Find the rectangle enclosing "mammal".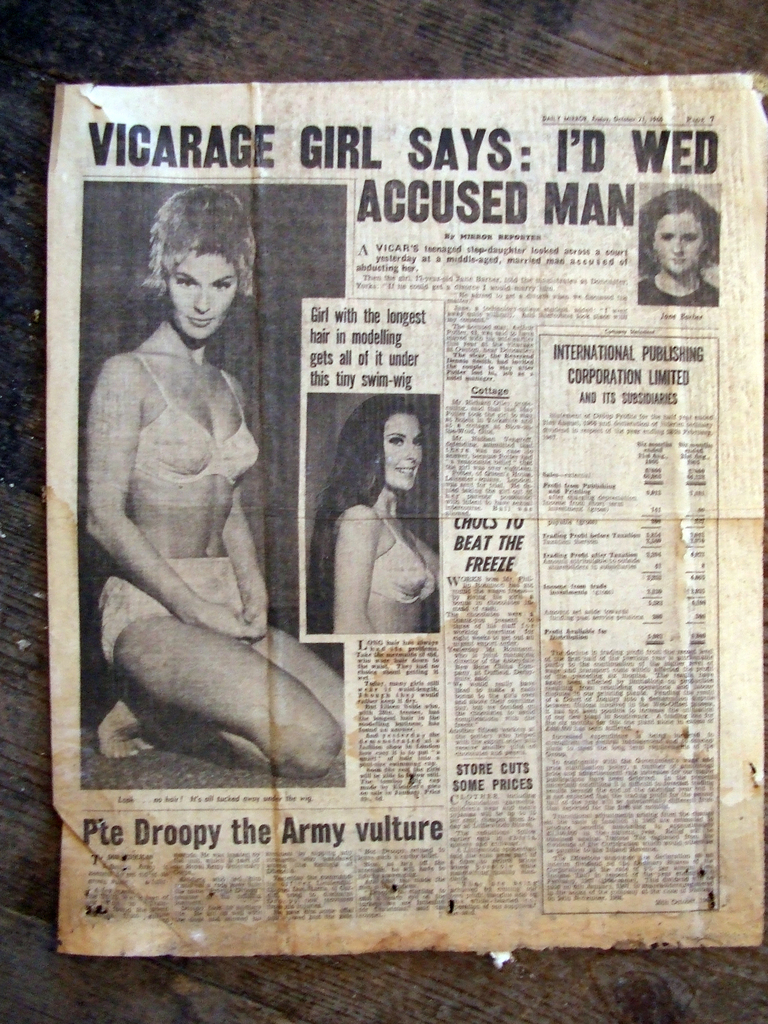
(79,184,346,779).
